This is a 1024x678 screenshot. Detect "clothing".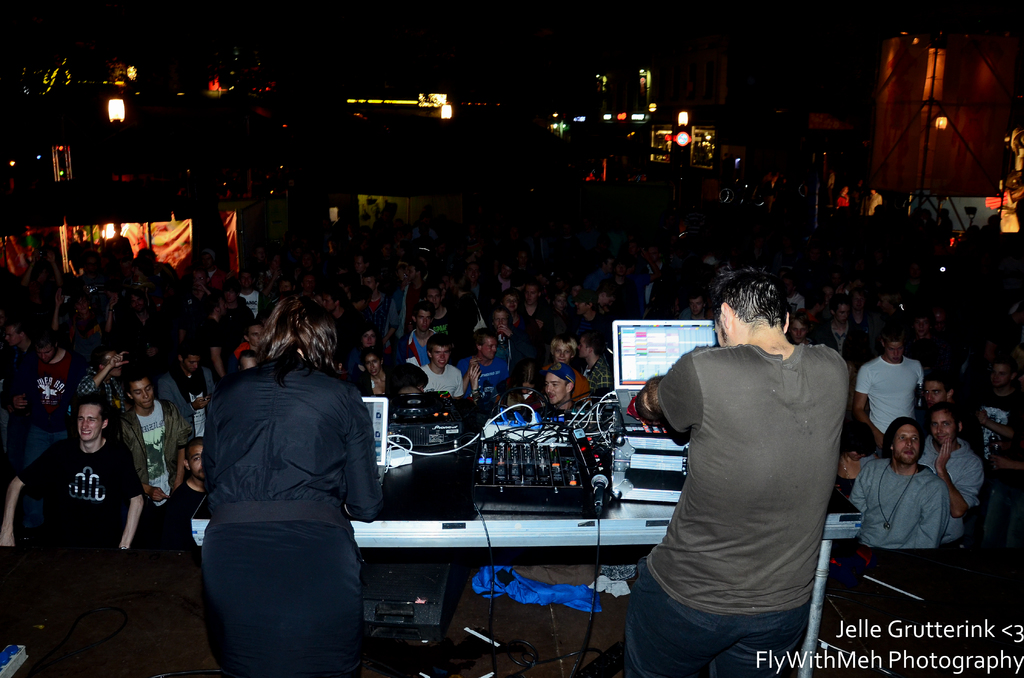
(x1=123, y1=385, x2=193, y2=517).
